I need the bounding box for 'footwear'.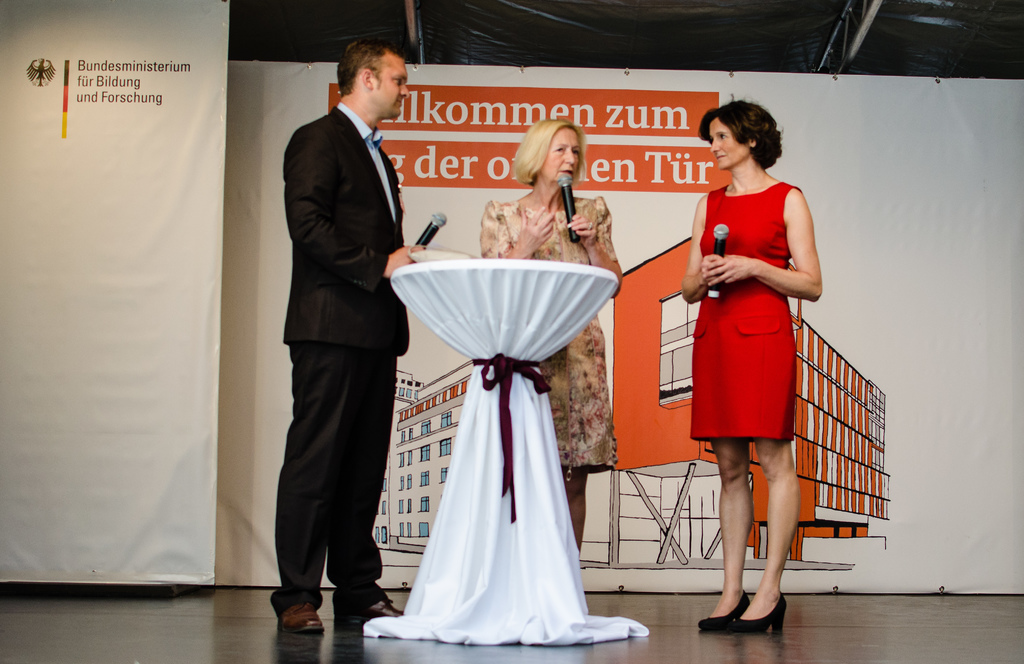
Here it is: BBox(696, 581, 746, 623).
